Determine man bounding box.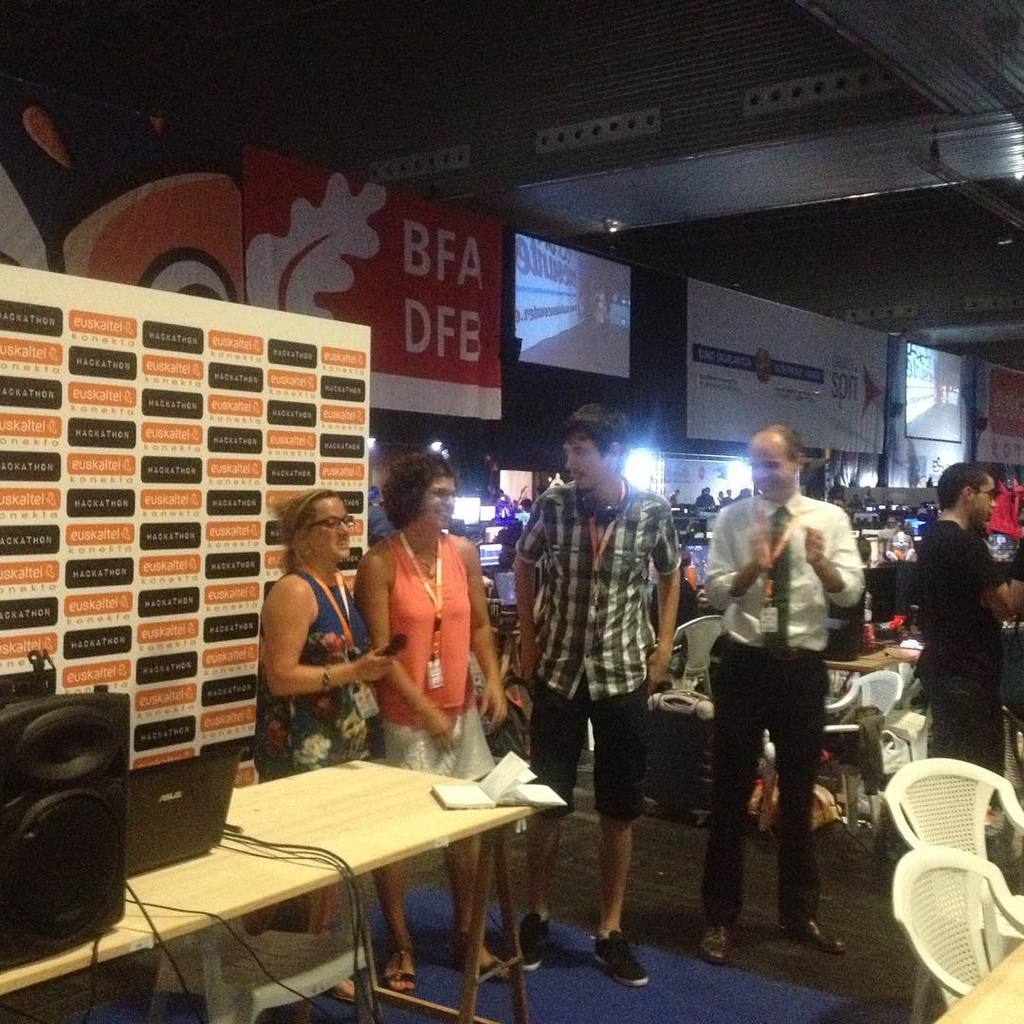
Determined: left=693, top=421, right=880, bottom=968.
